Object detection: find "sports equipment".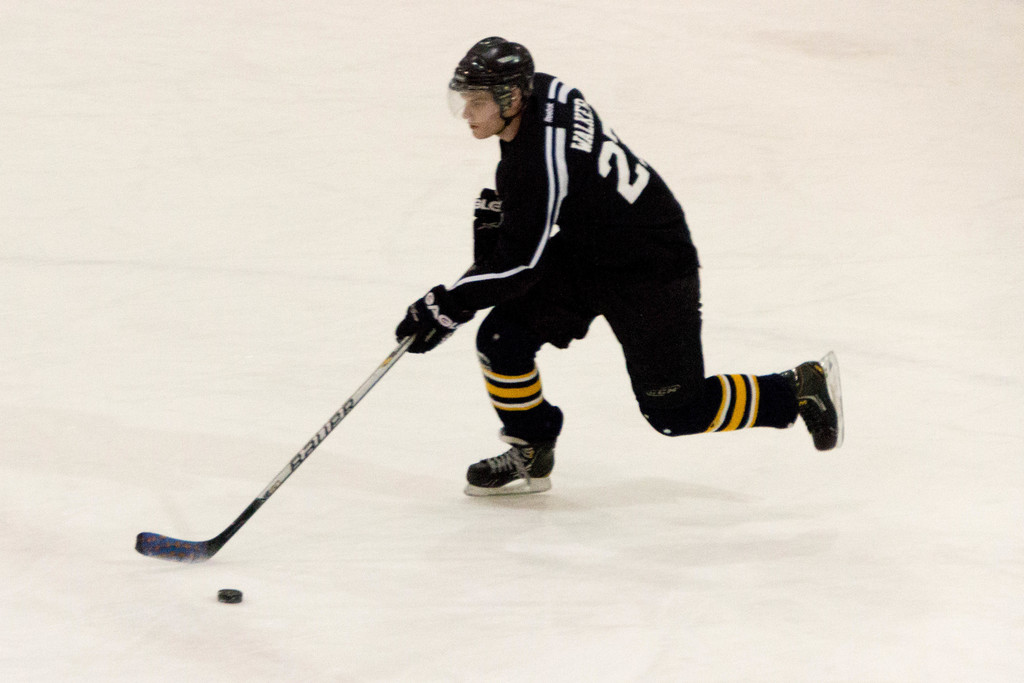
{"x1": 780, "y1": 355, "x2": 847, "y2": 460}.
